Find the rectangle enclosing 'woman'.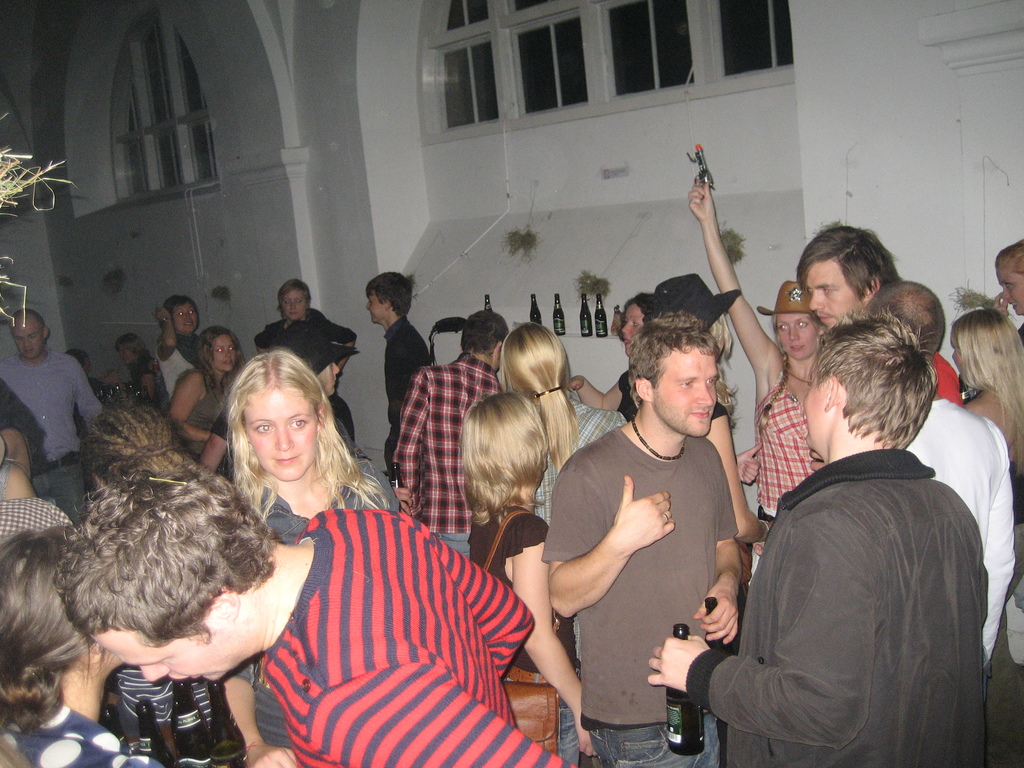
[499,322,624,533].
